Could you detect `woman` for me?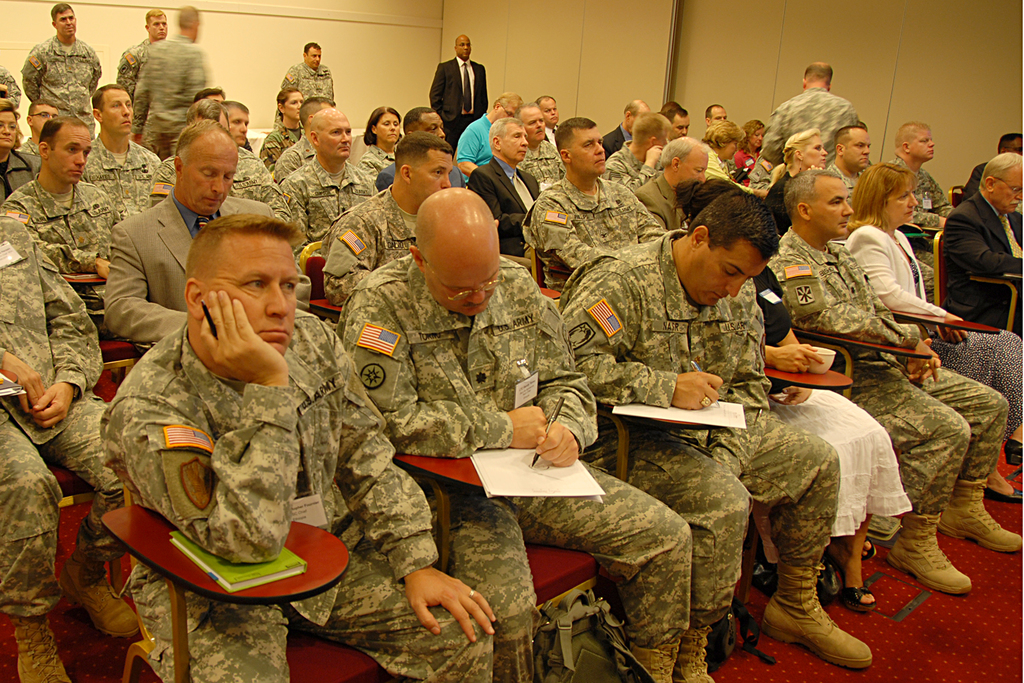
Detection result: [left=701, top=118, right=767, bottom=194].
